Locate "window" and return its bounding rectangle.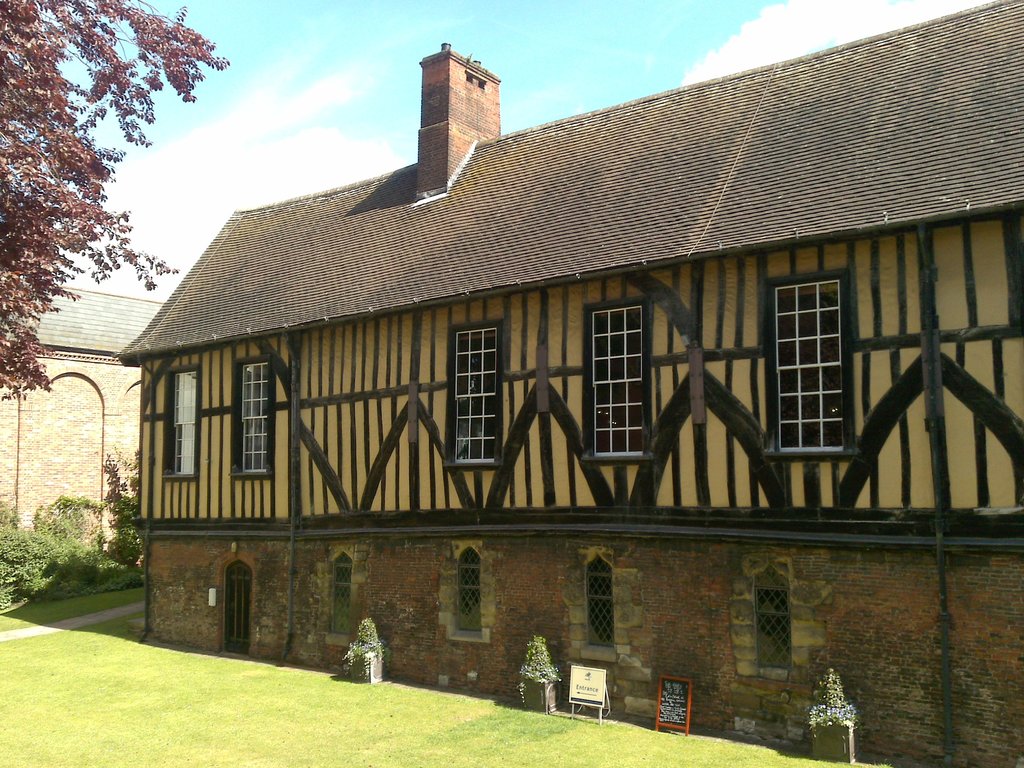
bbox=(221, 560, 248, 654).
